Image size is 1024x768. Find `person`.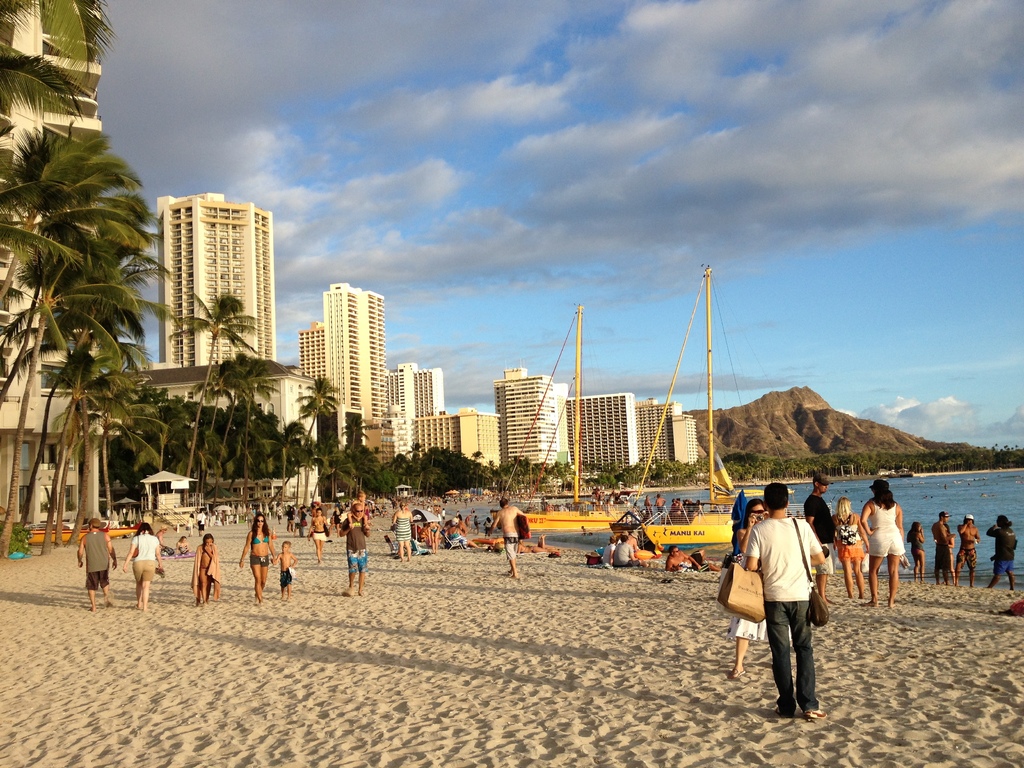
BBox(951, 513, 983, 588).
